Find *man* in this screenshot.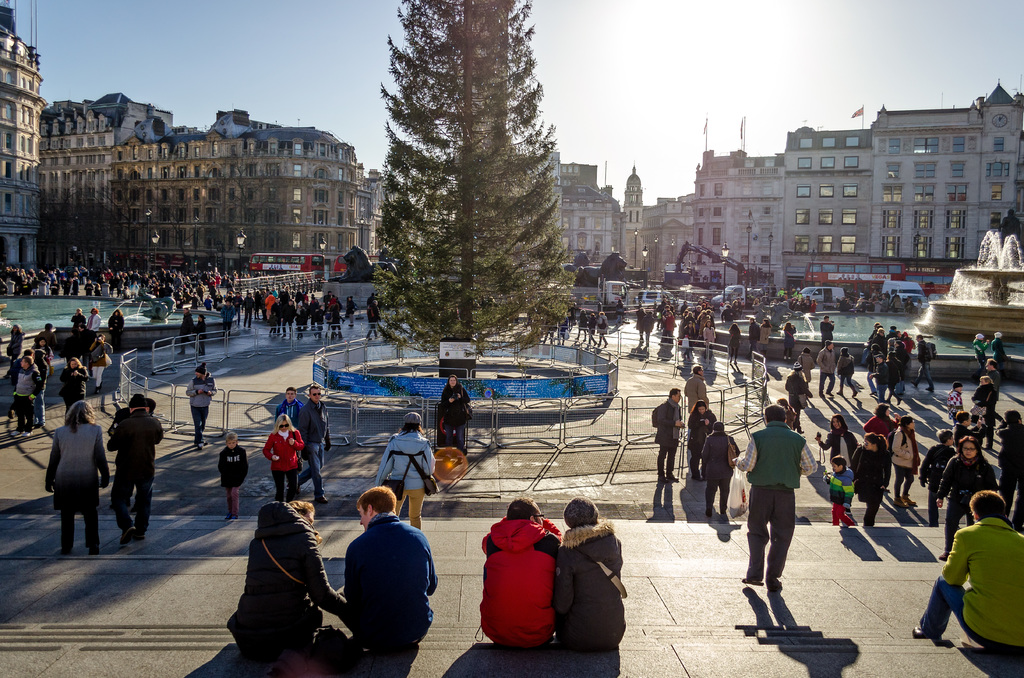
The bounding box for *man* is pyautogui.locateOnScreen(735, 401, 820, 593).
